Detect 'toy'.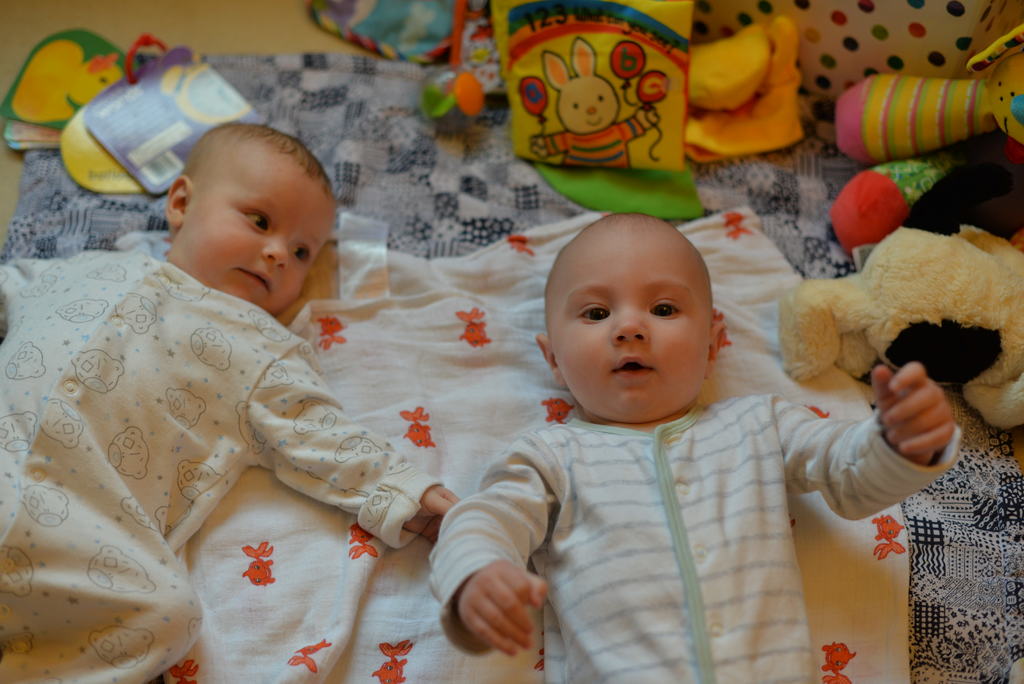
Detected at 662,22,820,157.
